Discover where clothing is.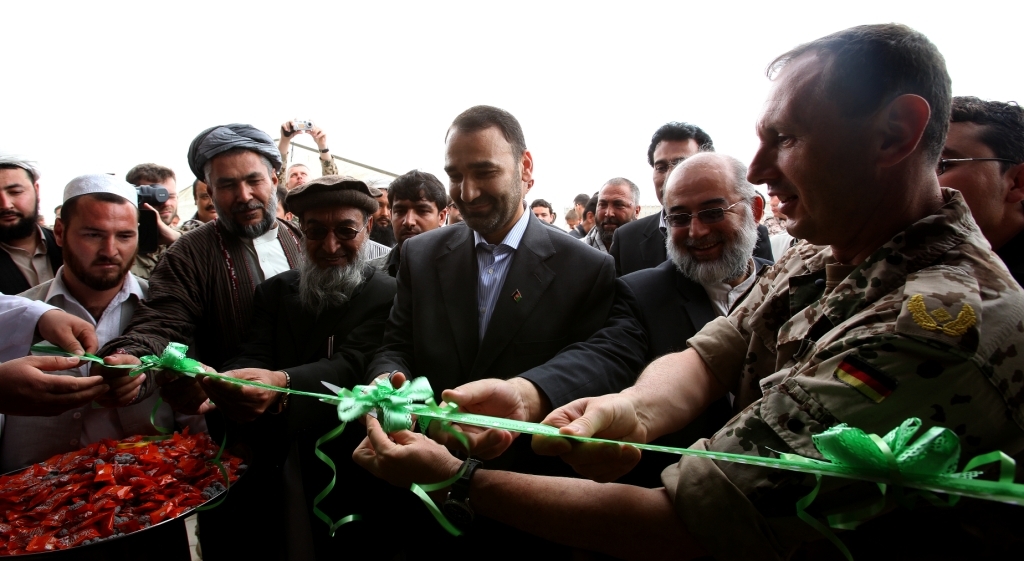
Discovered at bbox=(20, 263, 190, 560).
